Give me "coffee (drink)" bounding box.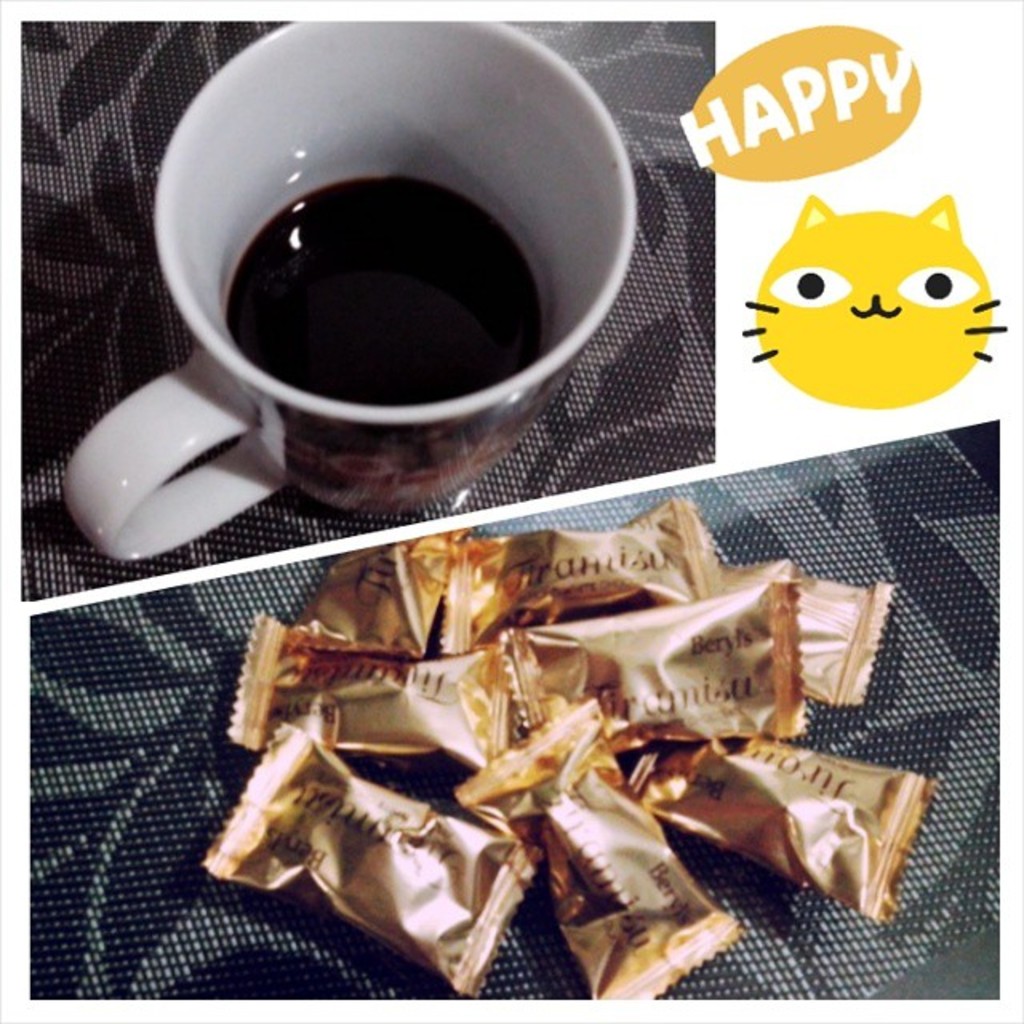
230/171/538/413.
